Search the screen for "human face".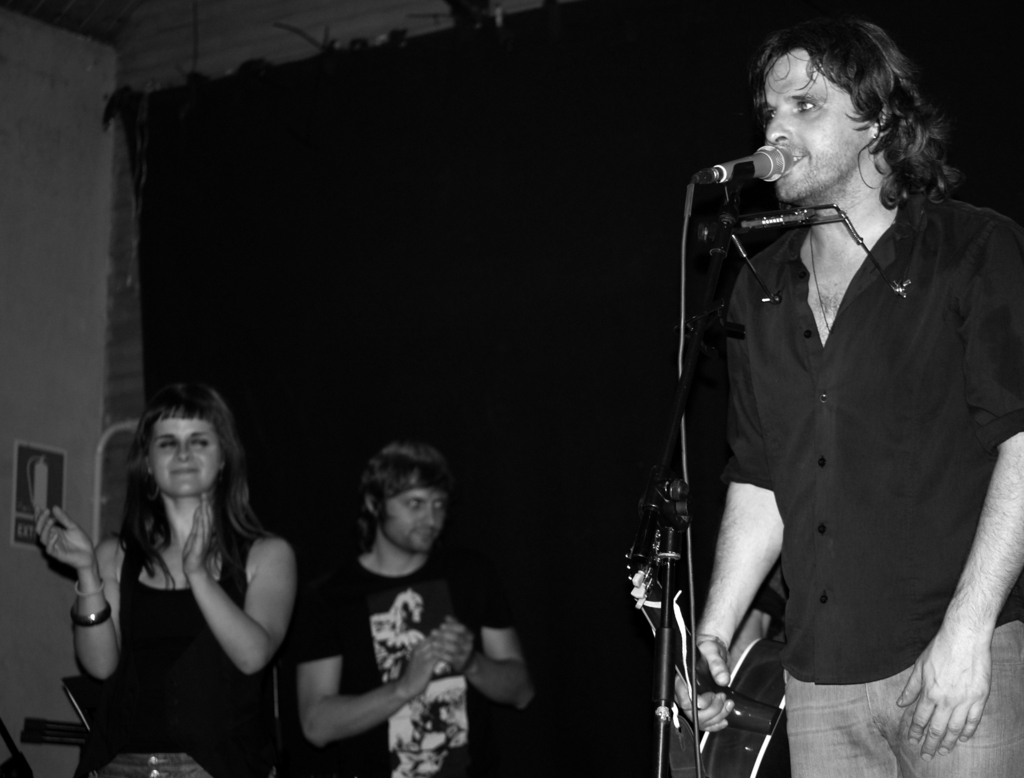
Found at {"left": 763, "top": 50, "right": 852, "bottom": 200}.
